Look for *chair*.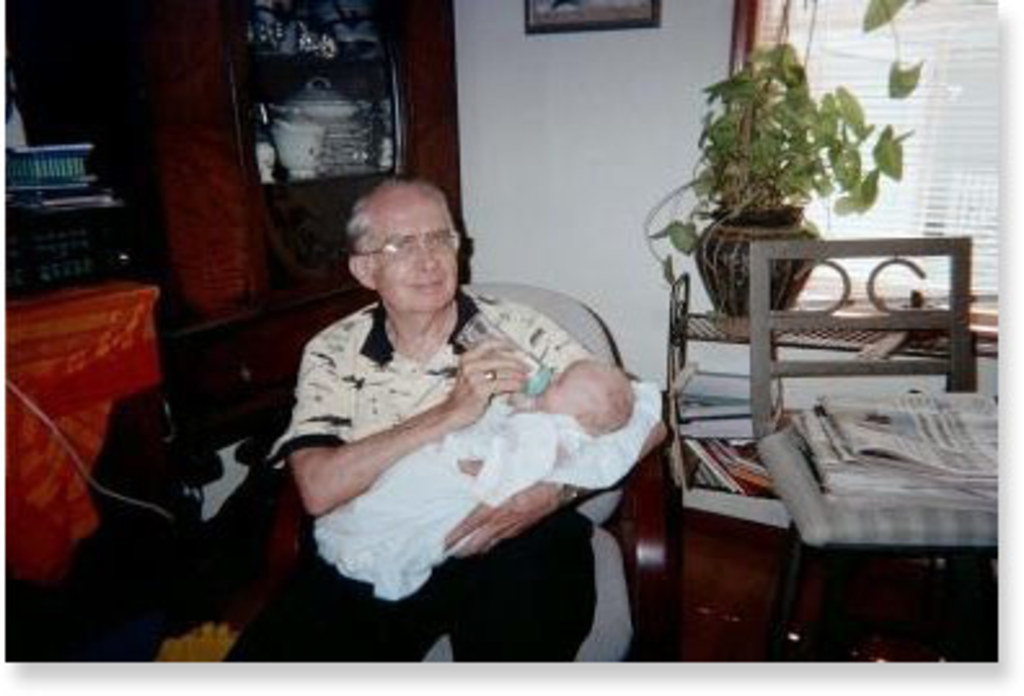
Found: {"left": 646, "top": 181, "right": 983, "bottom": 507}.
